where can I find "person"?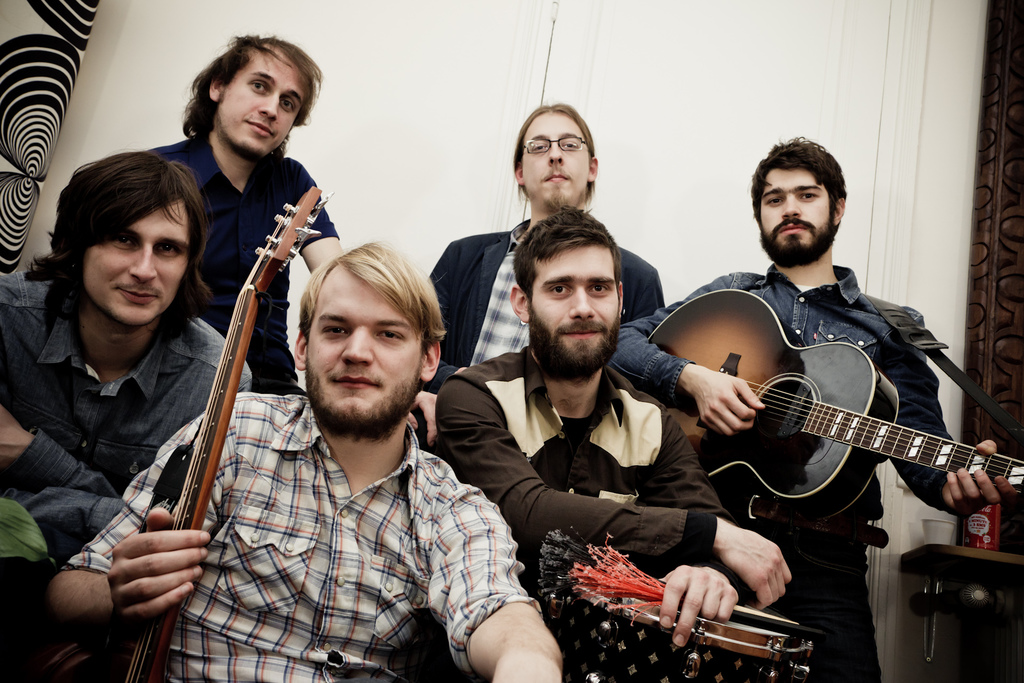
You can find it at (127,25,364,379).
